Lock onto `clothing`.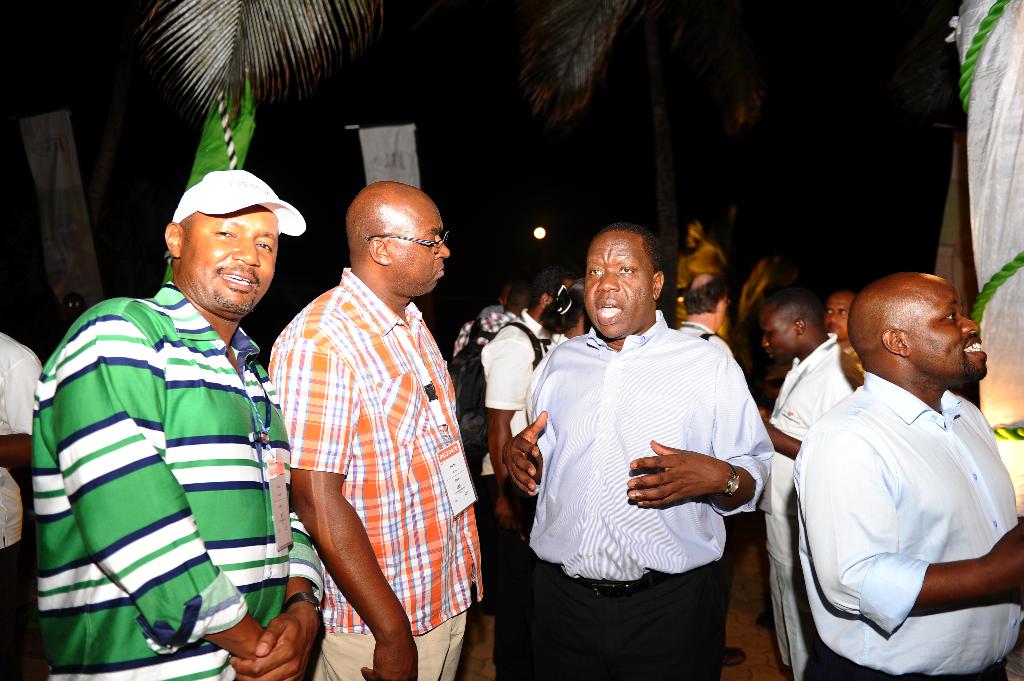
Locked: 794, 342, 1023, 659.
